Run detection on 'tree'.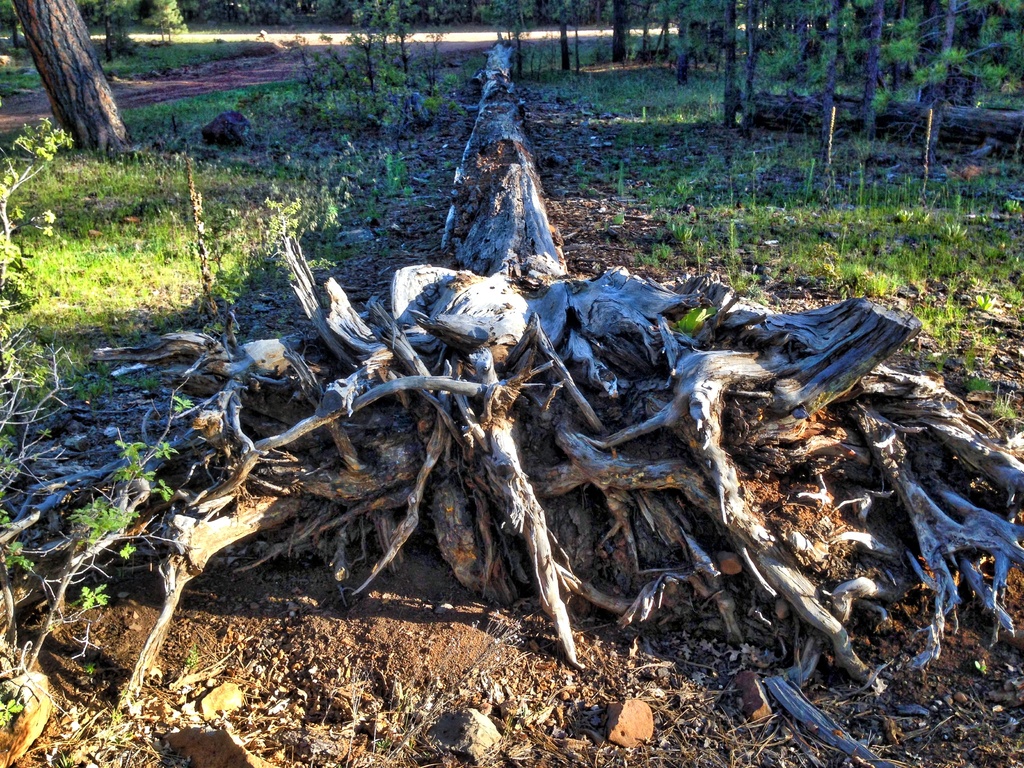
Result: <region>7, 1, 131, 157</region>.
